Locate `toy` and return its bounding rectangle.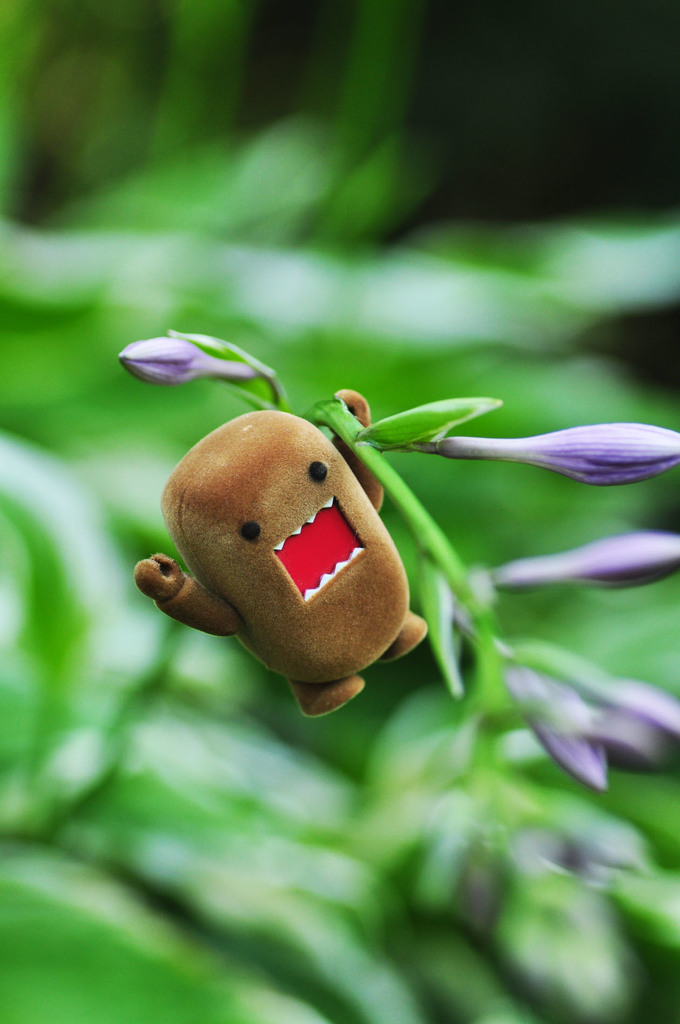
[left=135, top=412, right=433, bottom=725].
